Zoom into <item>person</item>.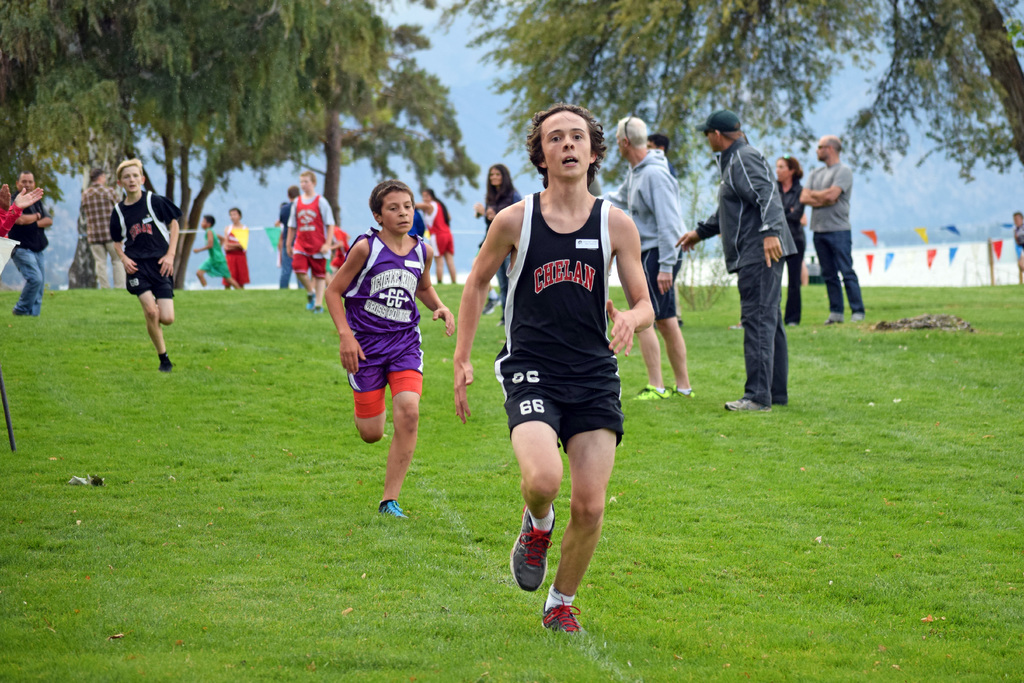
Zoom target: x1=77, y1=161, x2=127, y2=290.
